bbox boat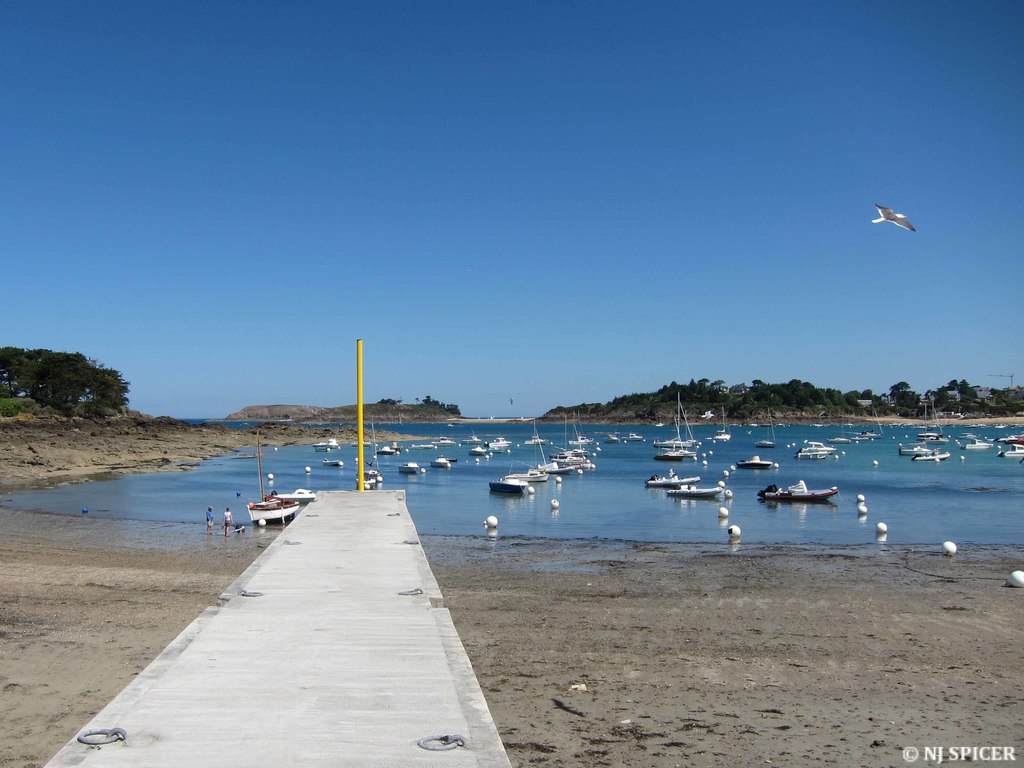
320 456 344 468
